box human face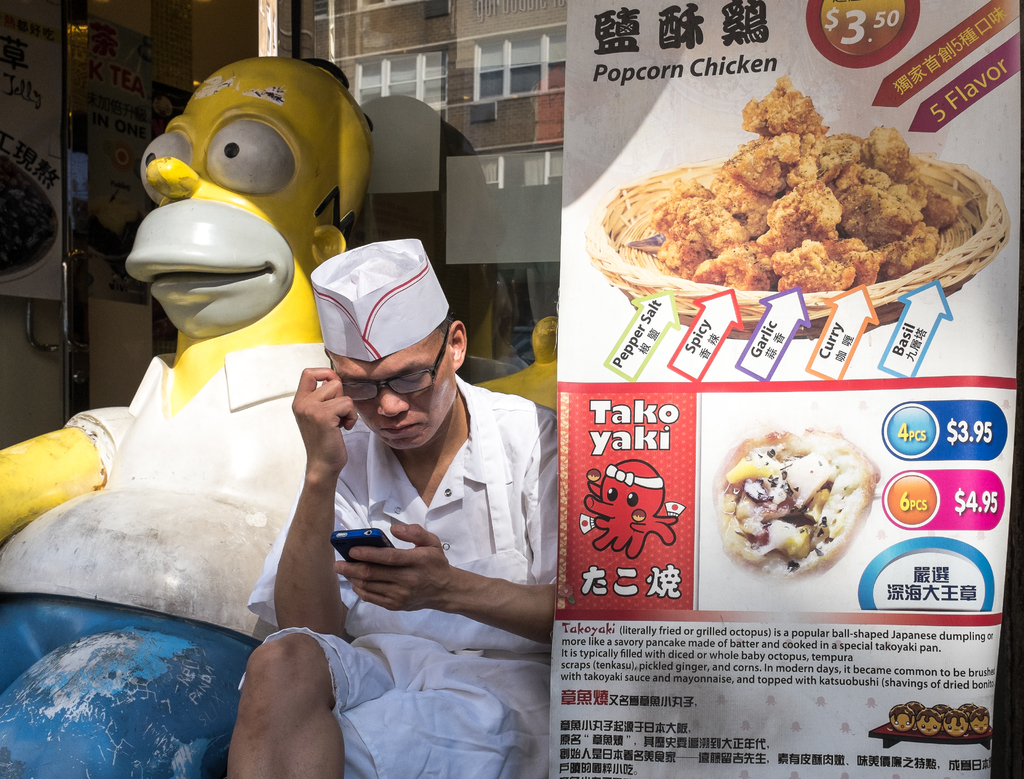
(332,330,455,446)
